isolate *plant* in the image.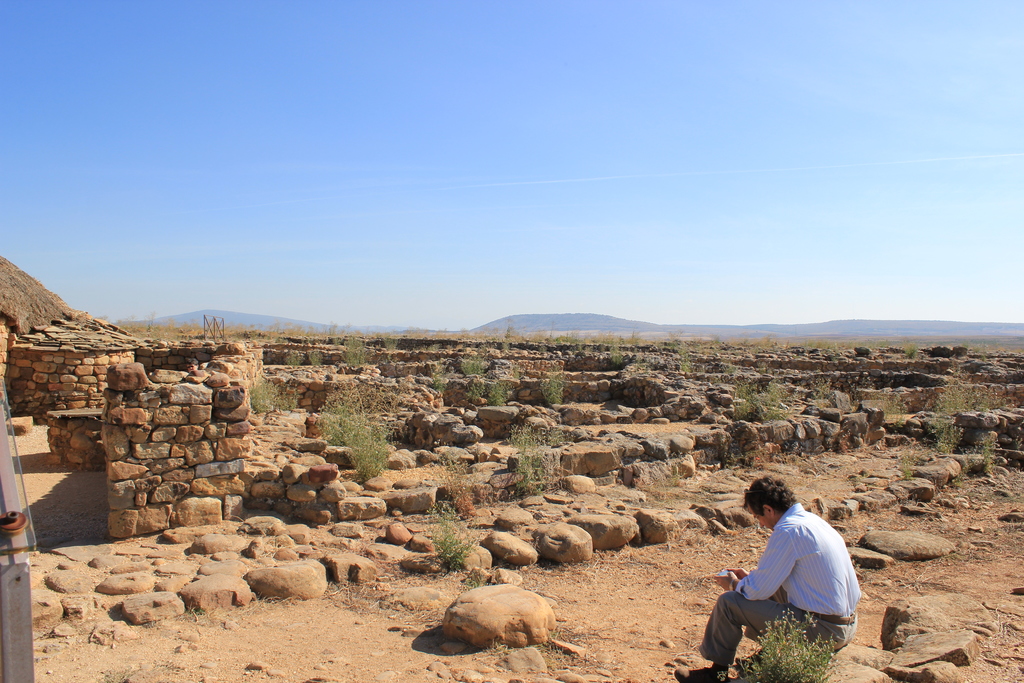
Isolated region: {"x1": 246, "y1": 357, "x2": 276, "y2": 415}.
